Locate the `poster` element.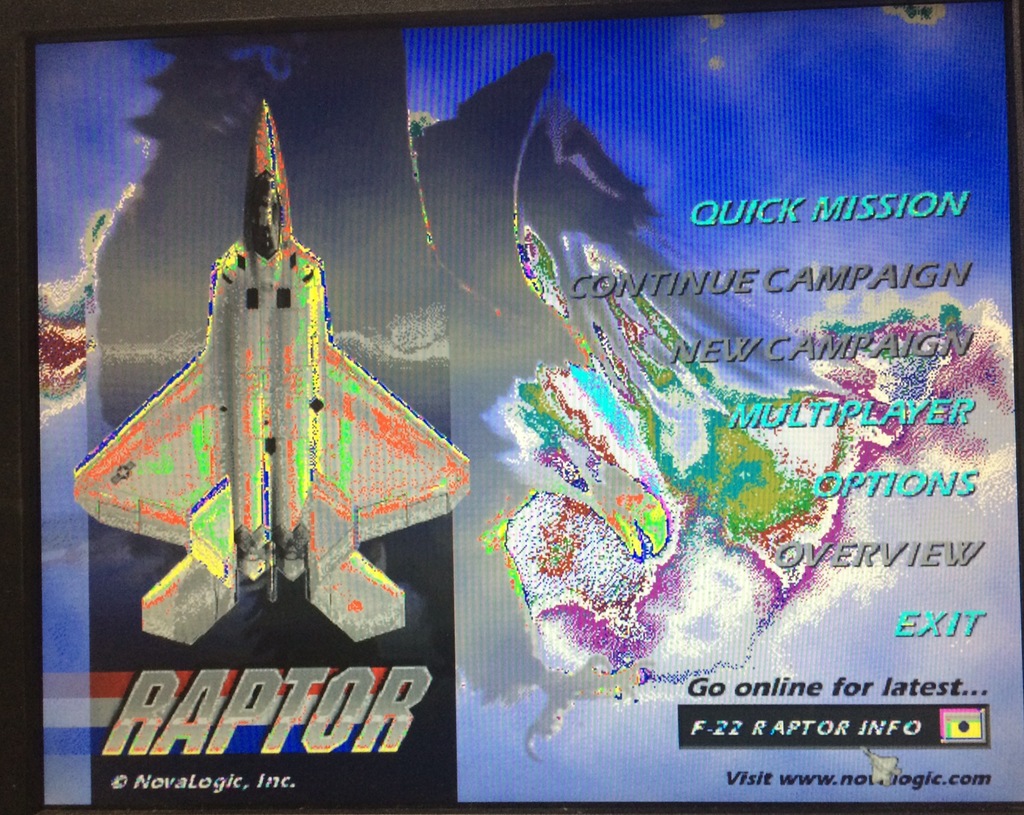
Element bbox: locate(39, 8, 1023, 809).
